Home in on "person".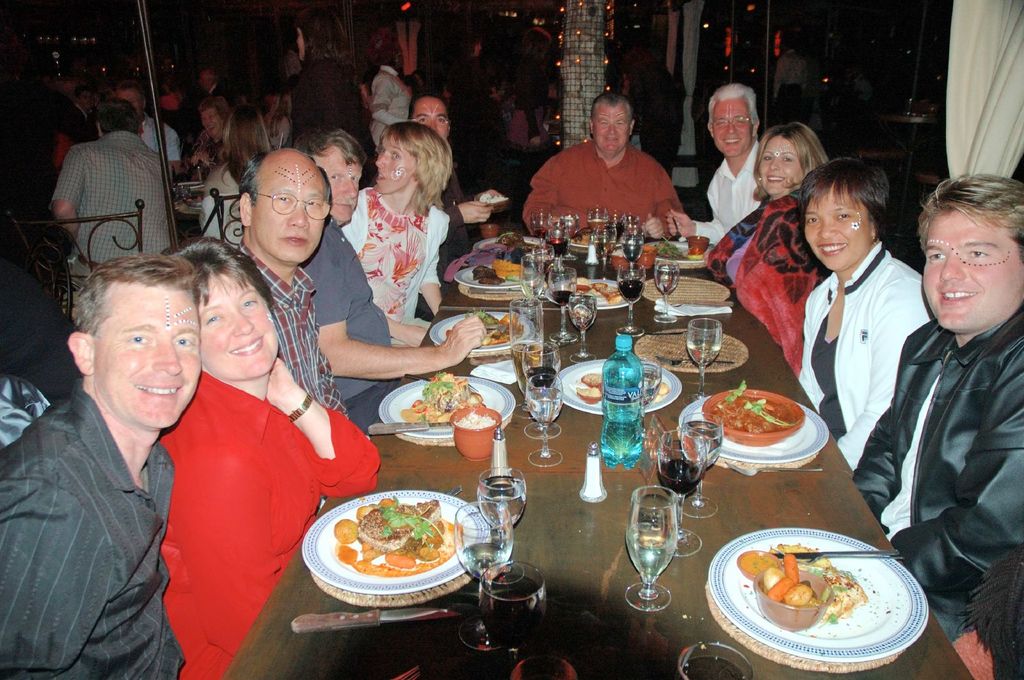
Homed in at left=847, top=165, right=1023, bottom=644.
